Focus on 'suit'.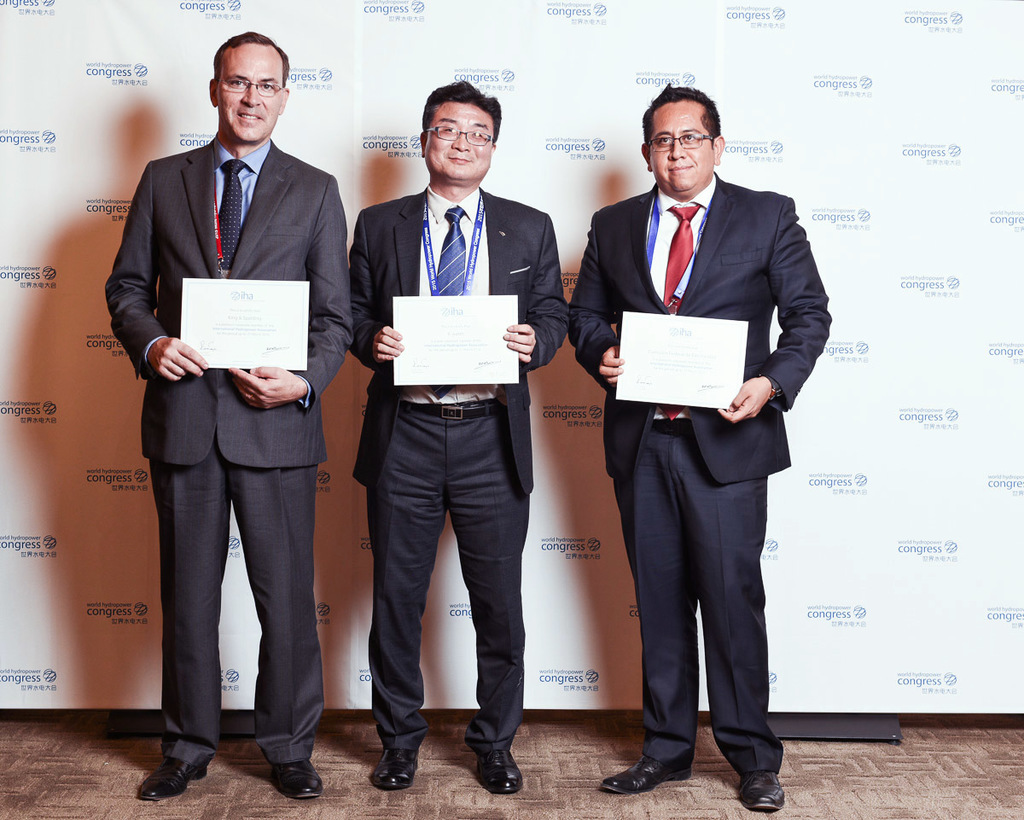
Focused at 571, 183, 835, 767.
